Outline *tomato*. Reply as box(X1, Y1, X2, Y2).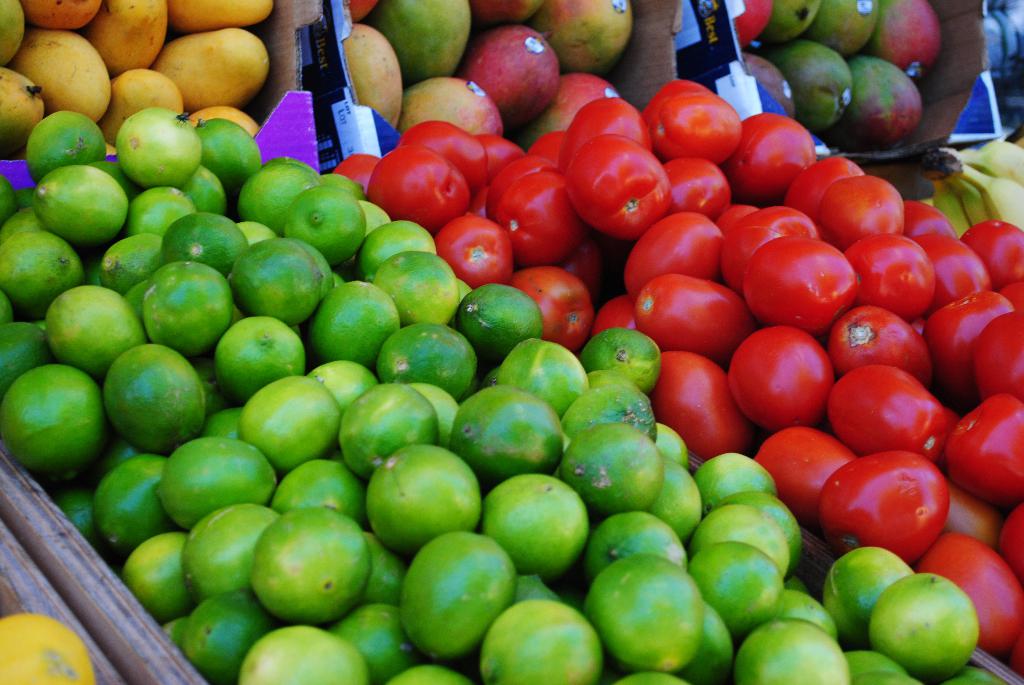
box(745, 235, 856, 331).
